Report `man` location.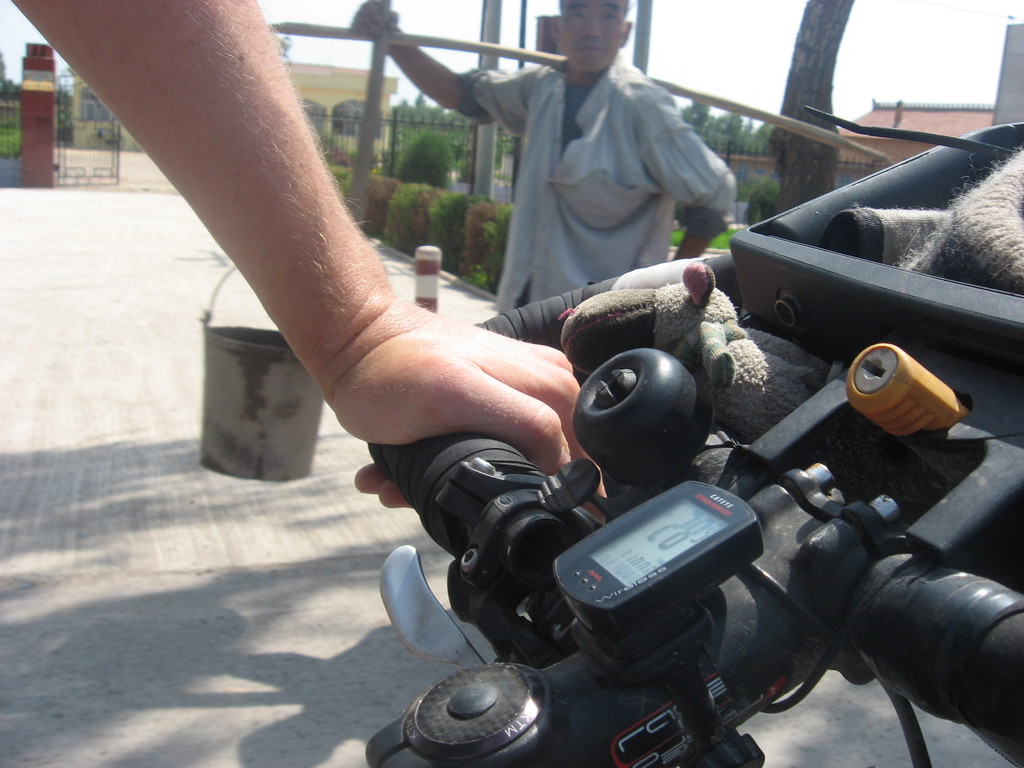
Report: box(354, 0, 748, 367).
